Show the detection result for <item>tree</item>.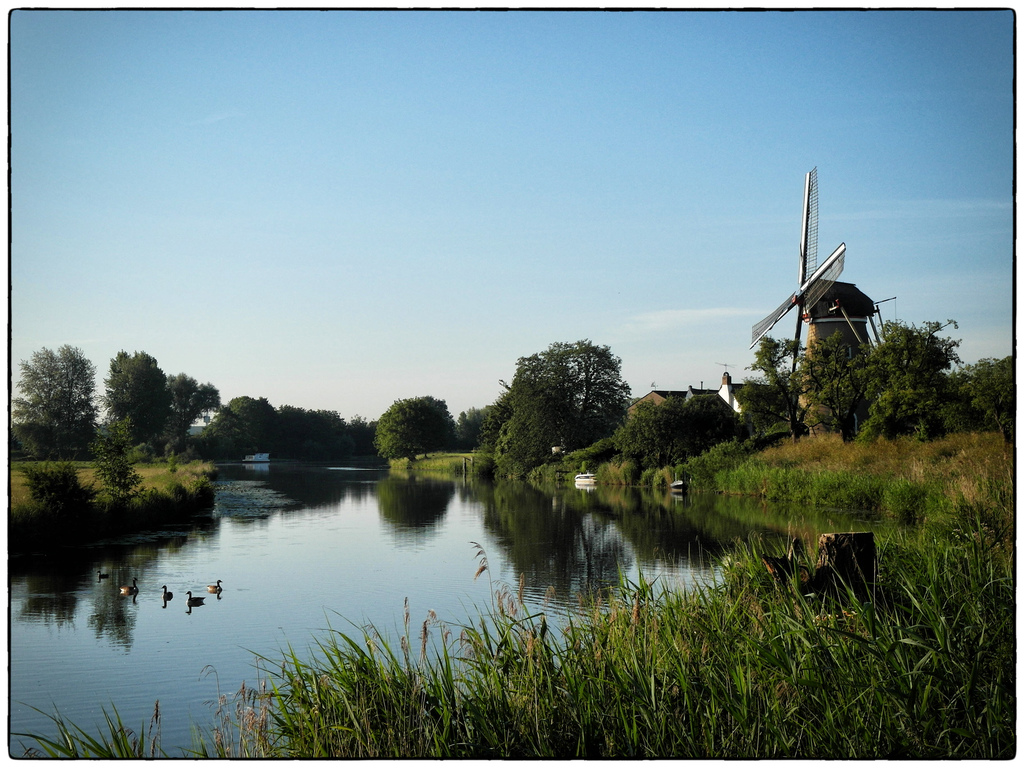
(left=942, top=348, right=1014, bottom=452).
